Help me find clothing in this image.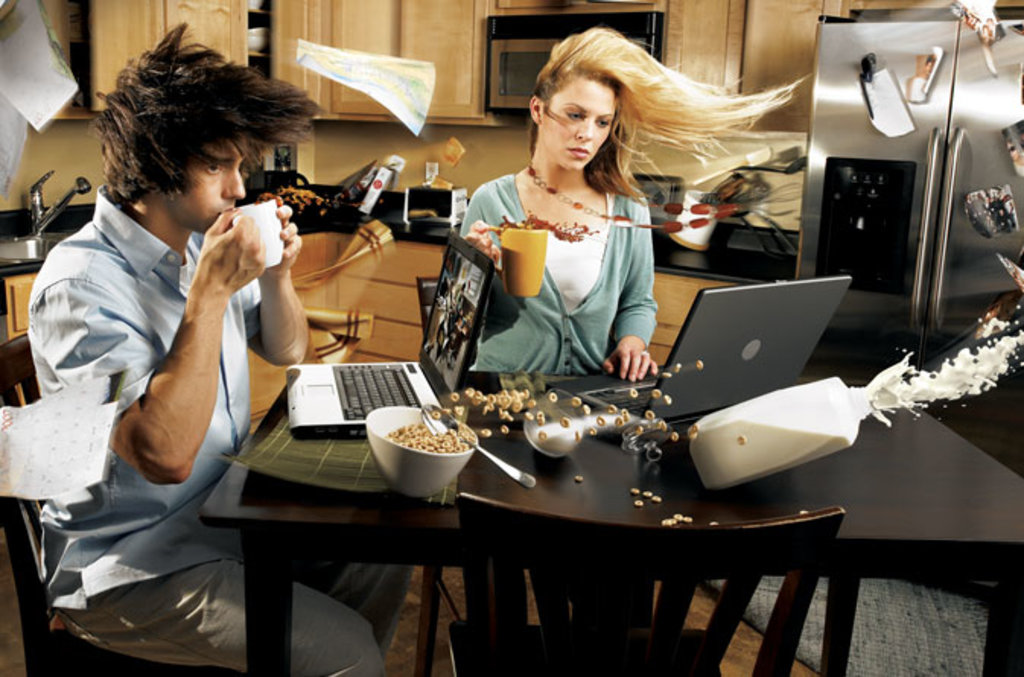
Found it: 26:181:376:675.
